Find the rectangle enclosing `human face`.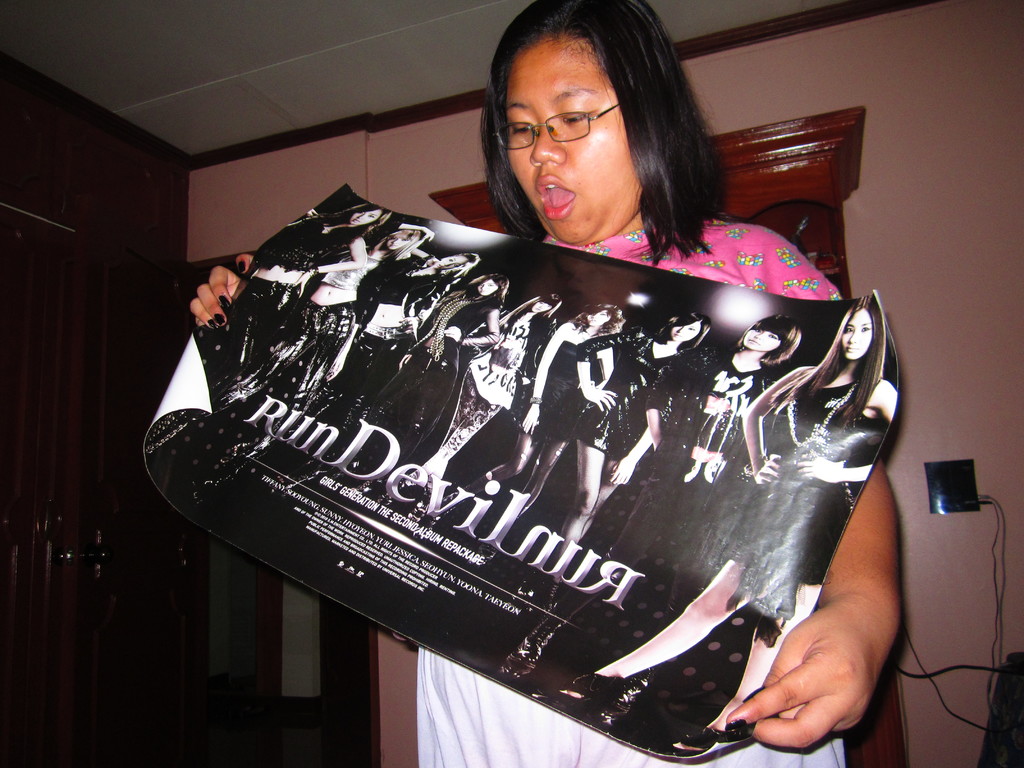
(x1=508, y1=31, x2=635, y2=244).
